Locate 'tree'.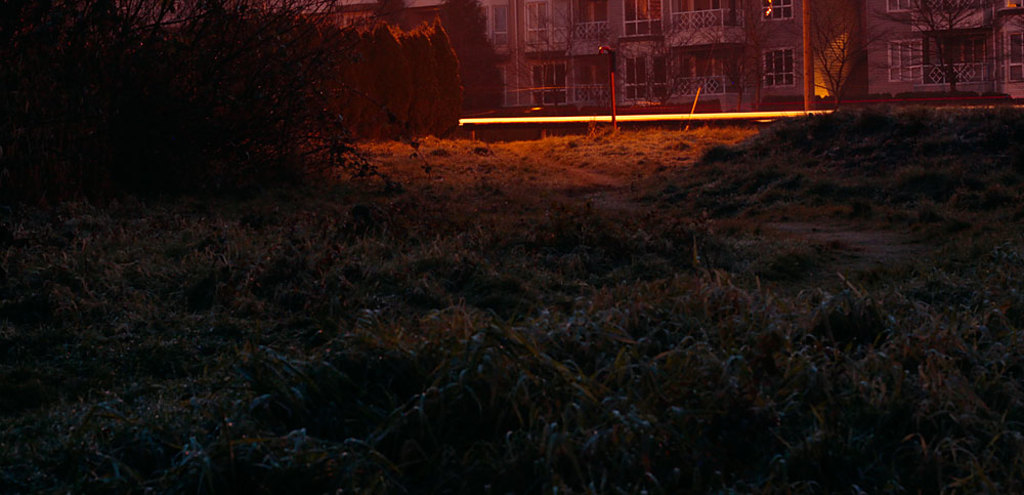
Bounding box: (left=0, top=0, right=341, bottom=192).
